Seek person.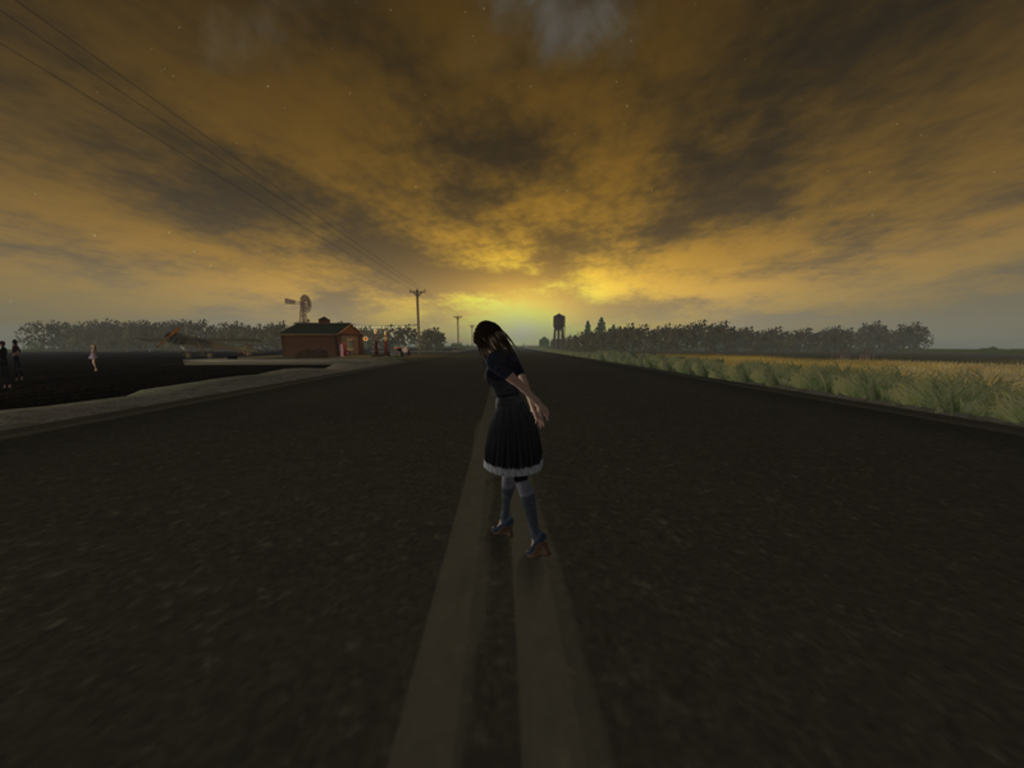
box(461, 311, 559, 547).
